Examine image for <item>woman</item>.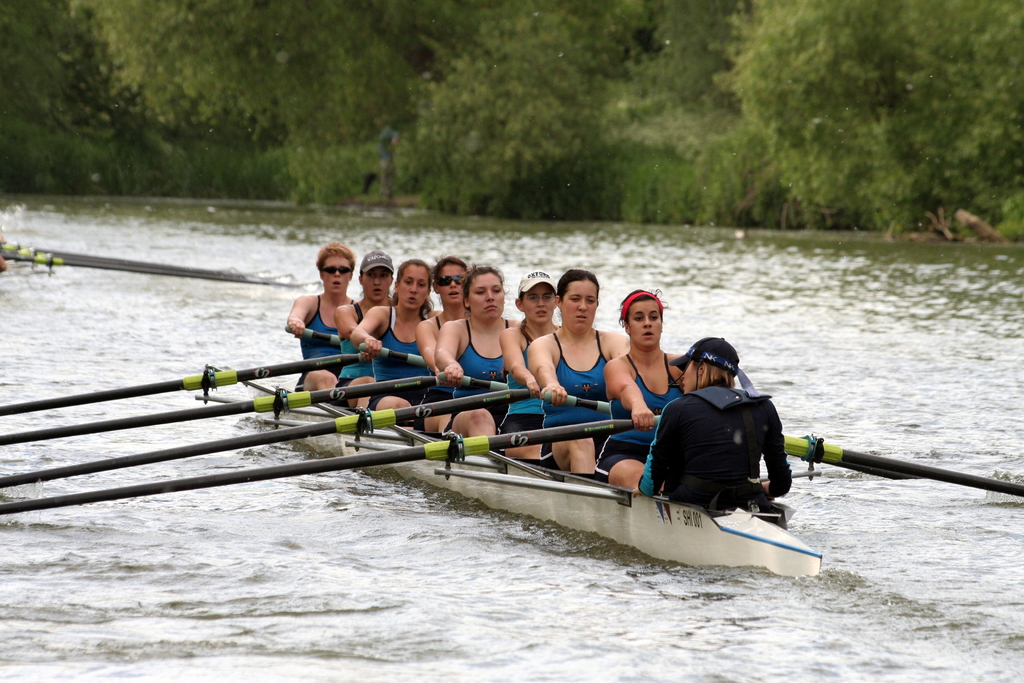
Examination result: [left=522, top=276, right=634, bottom=434].
